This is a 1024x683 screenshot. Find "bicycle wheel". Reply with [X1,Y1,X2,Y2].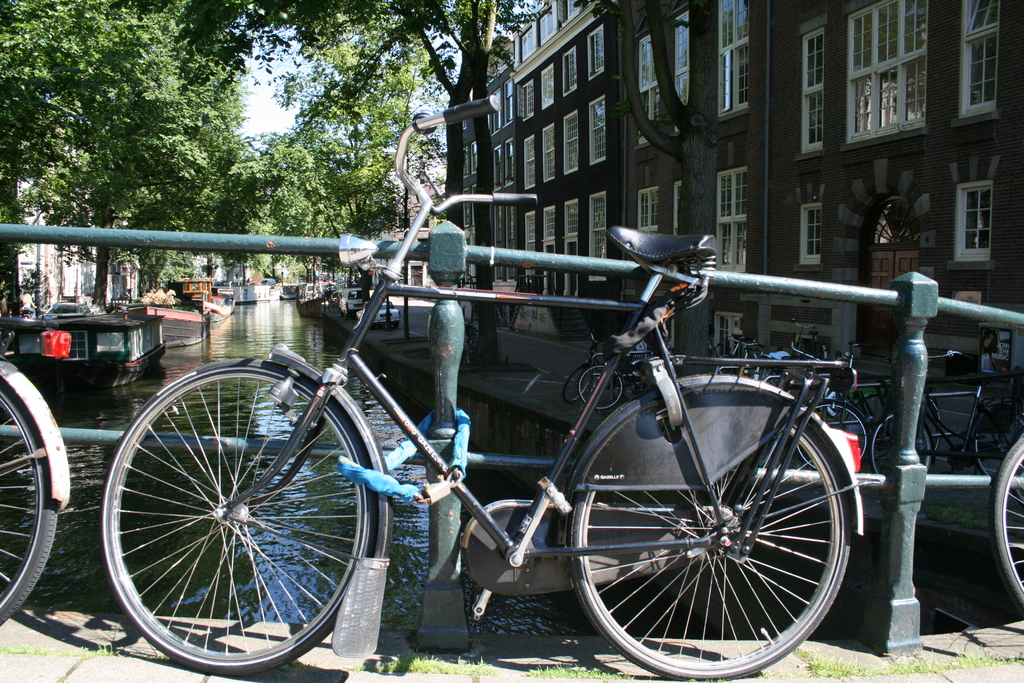
[575,361,625,415].
